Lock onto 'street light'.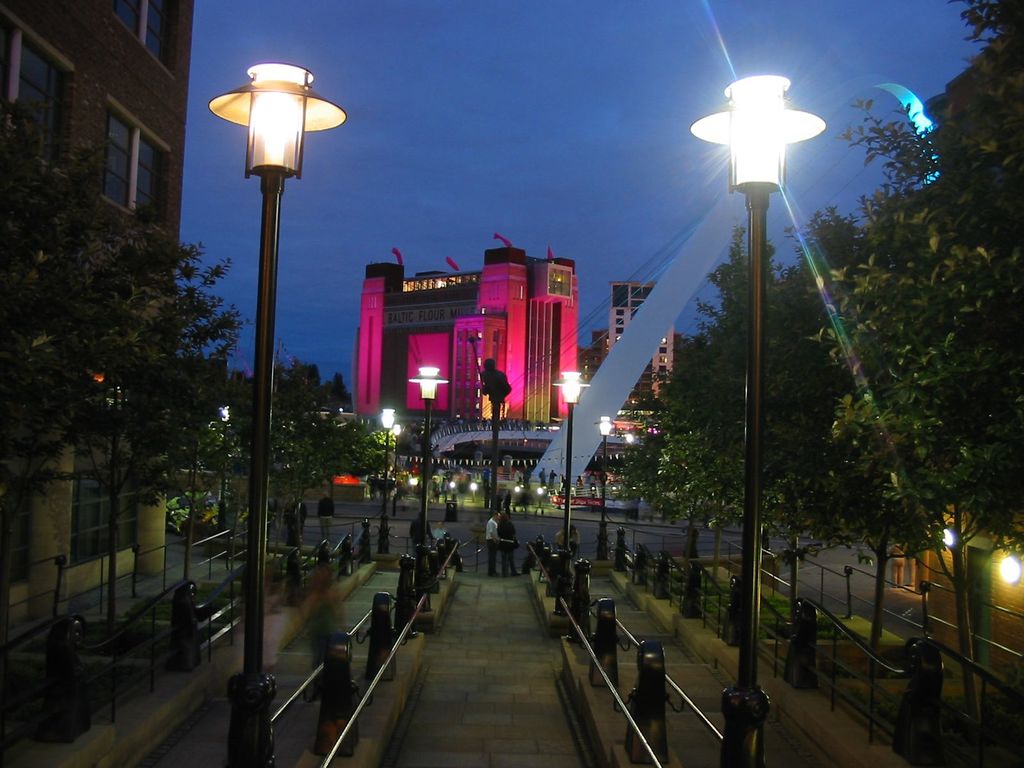
Locked: crop(552, 362, 587, 602).
